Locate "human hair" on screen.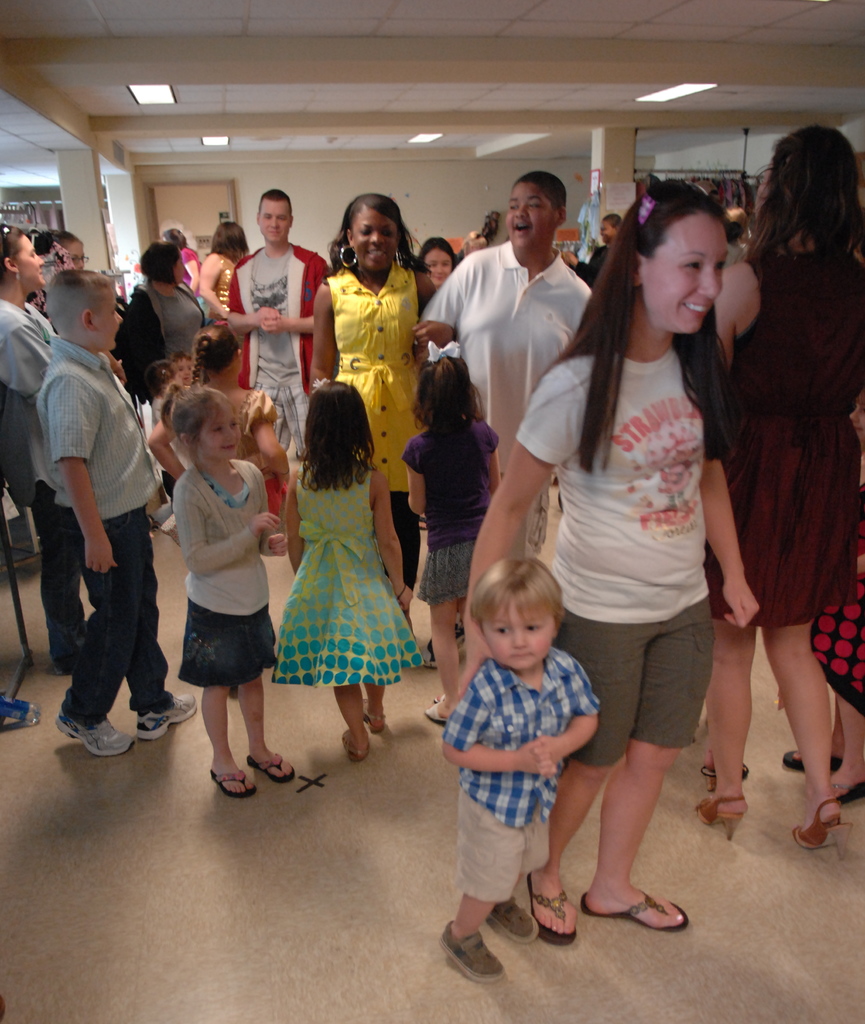
On screen at <region>330, 197, 413, 271</region>.
